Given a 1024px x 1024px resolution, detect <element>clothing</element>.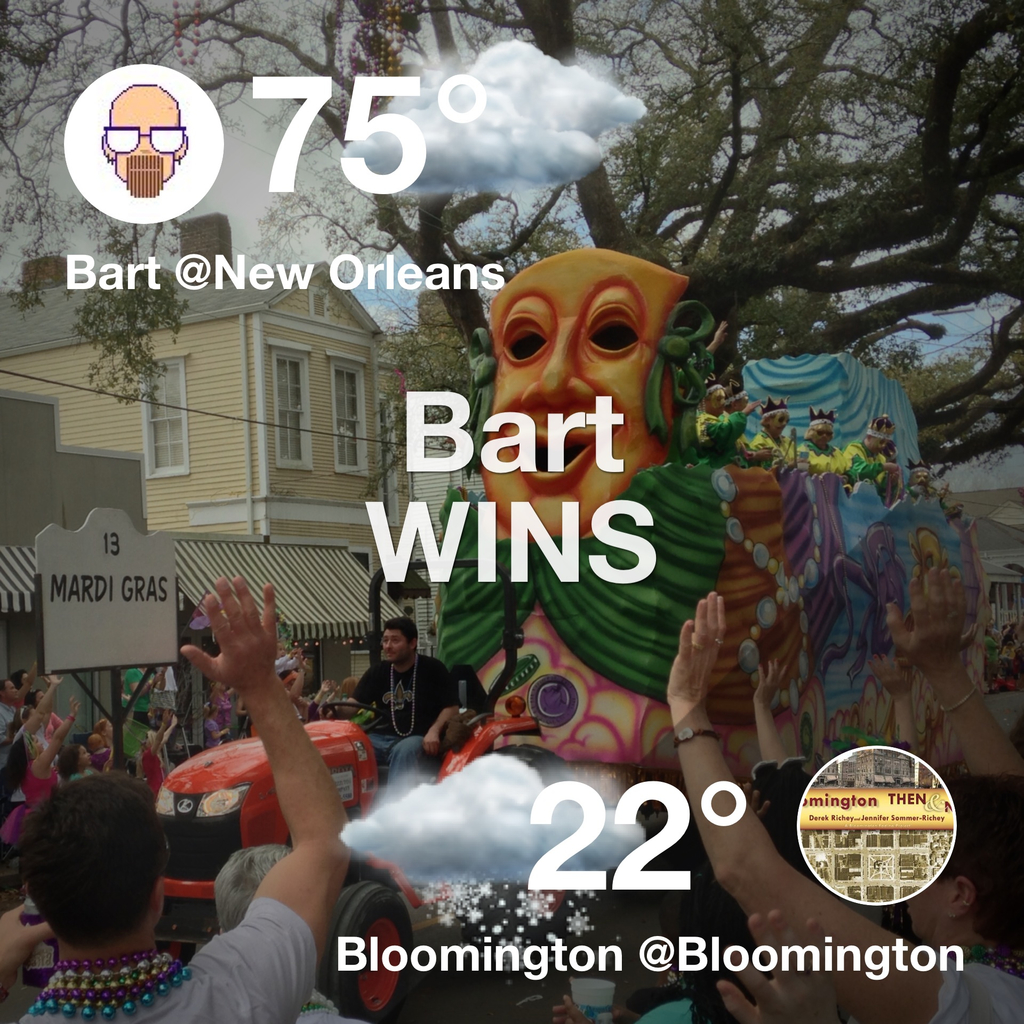
Rect(26, 736, 65, 806).
